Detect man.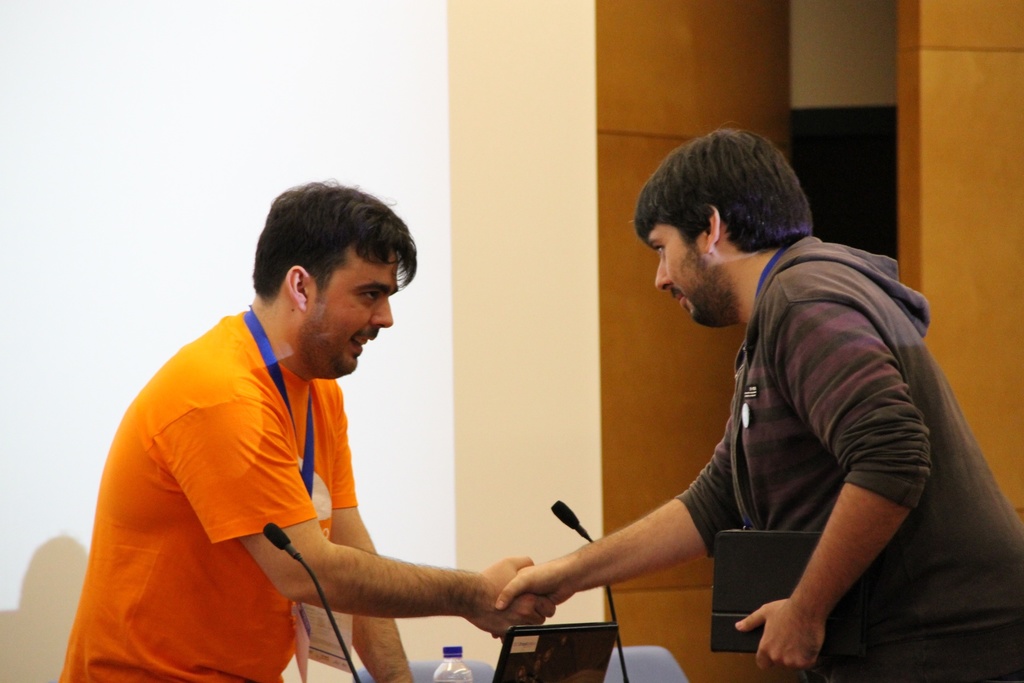
Detected at left=519, top=128, right=1023, bottom=682.
